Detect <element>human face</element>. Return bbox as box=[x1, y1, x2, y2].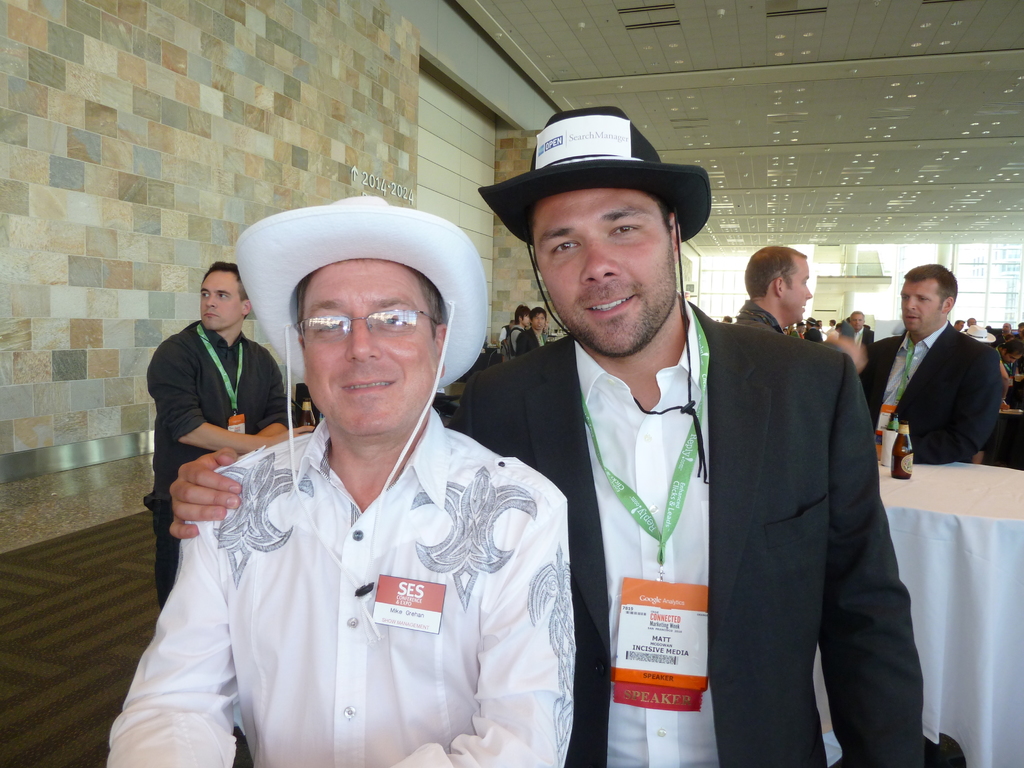
box=[783, 257, 810, 325].
